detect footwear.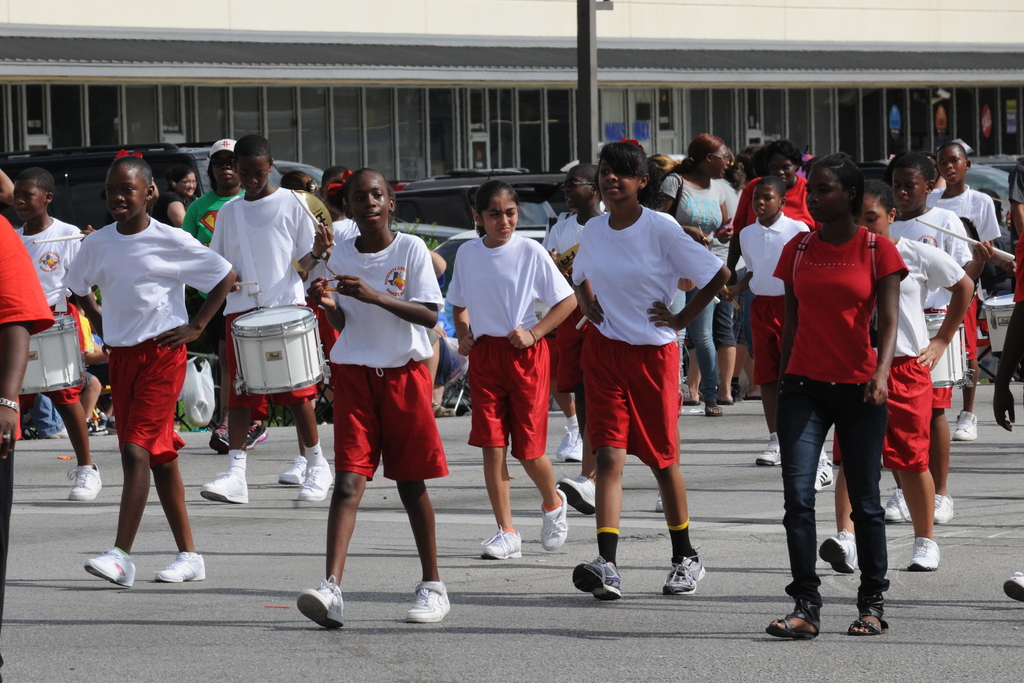
Detected at detection(934, 494, 955, 524).
